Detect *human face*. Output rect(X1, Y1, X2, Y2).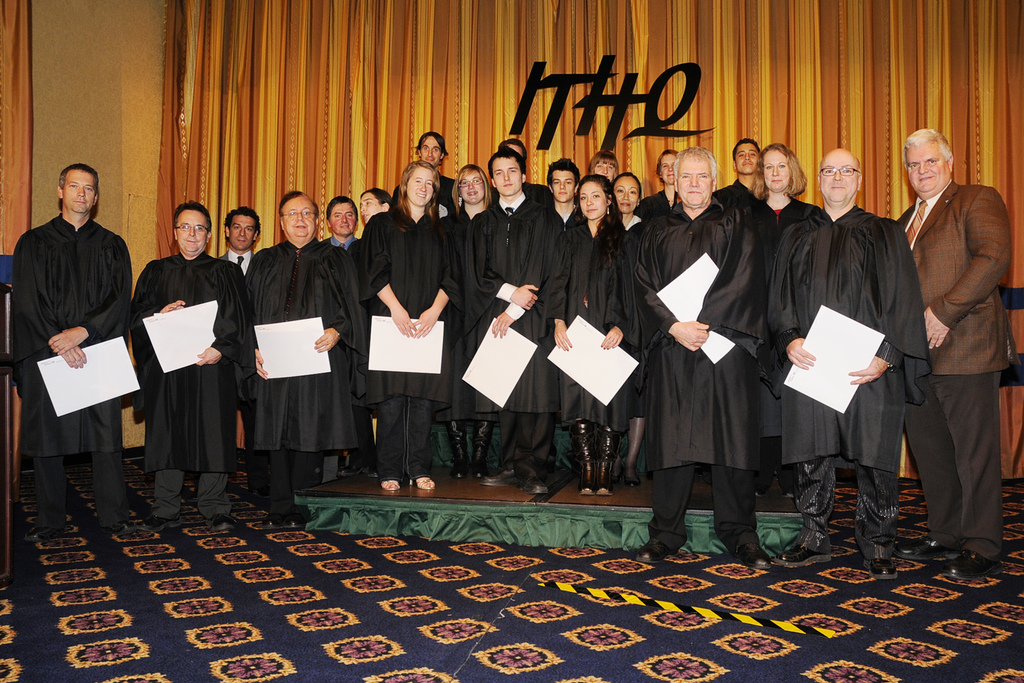
rect(283, 199, 316, 236).
